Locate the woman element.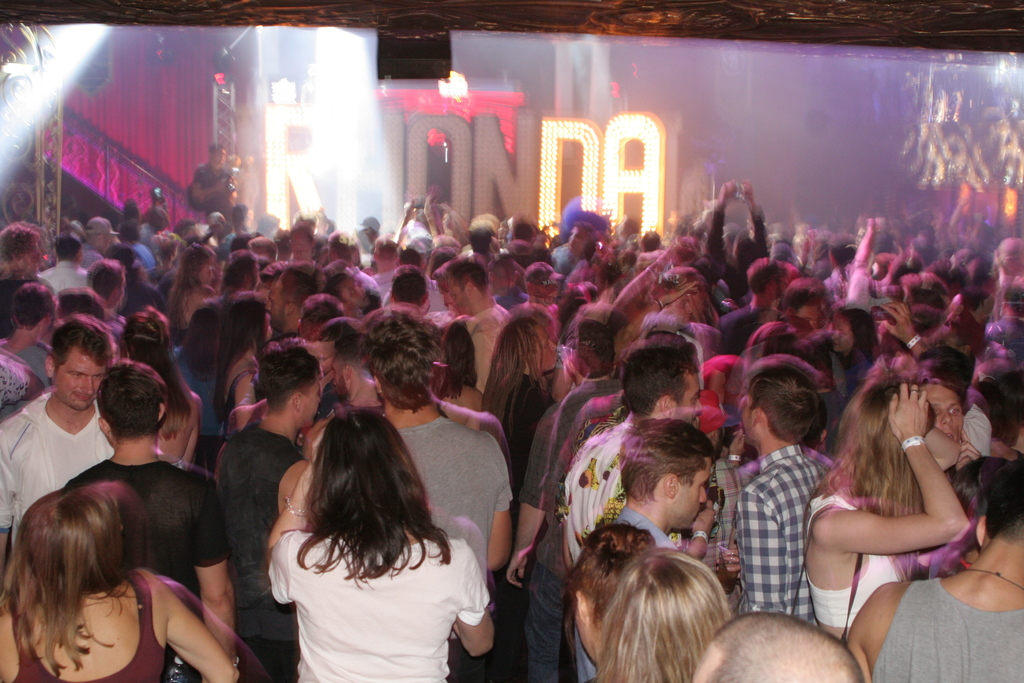
Element bbox: l=479, t=315, r=573, b=516.
